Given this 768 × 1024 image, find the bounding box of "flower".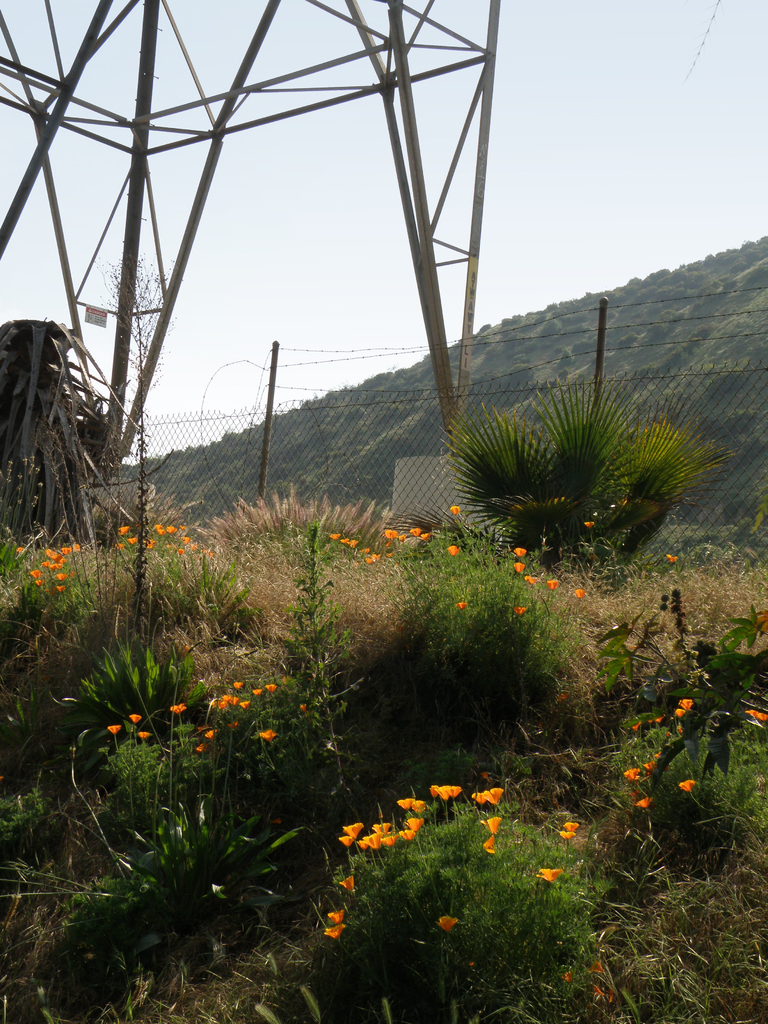
<region>758, 710, 767, 723</region>.
